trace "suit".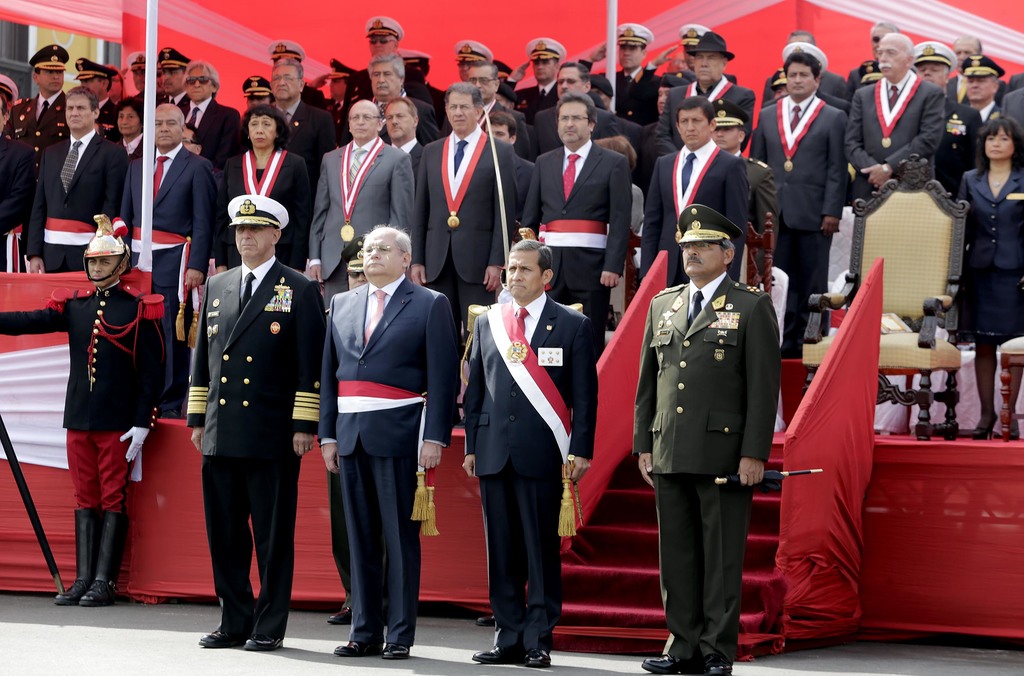
Traced to <bbox>981, 99, 1006, 126</bbox>.
